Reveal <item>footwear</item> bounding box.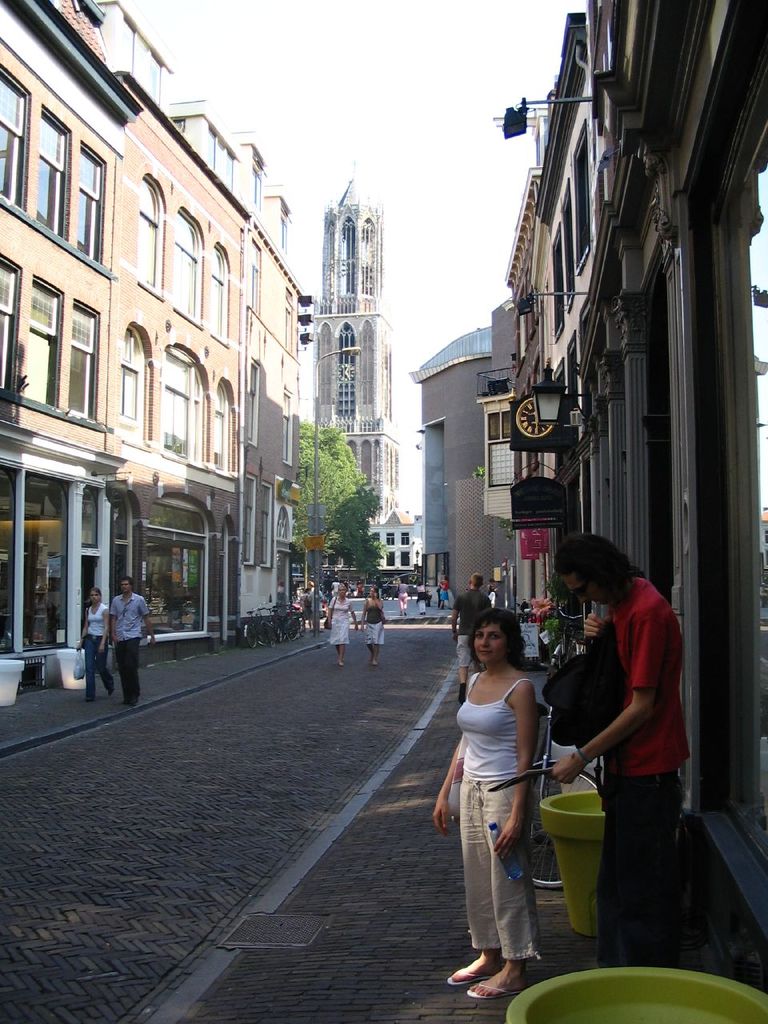
Revealed: box=[458, 686, 468, 702].
